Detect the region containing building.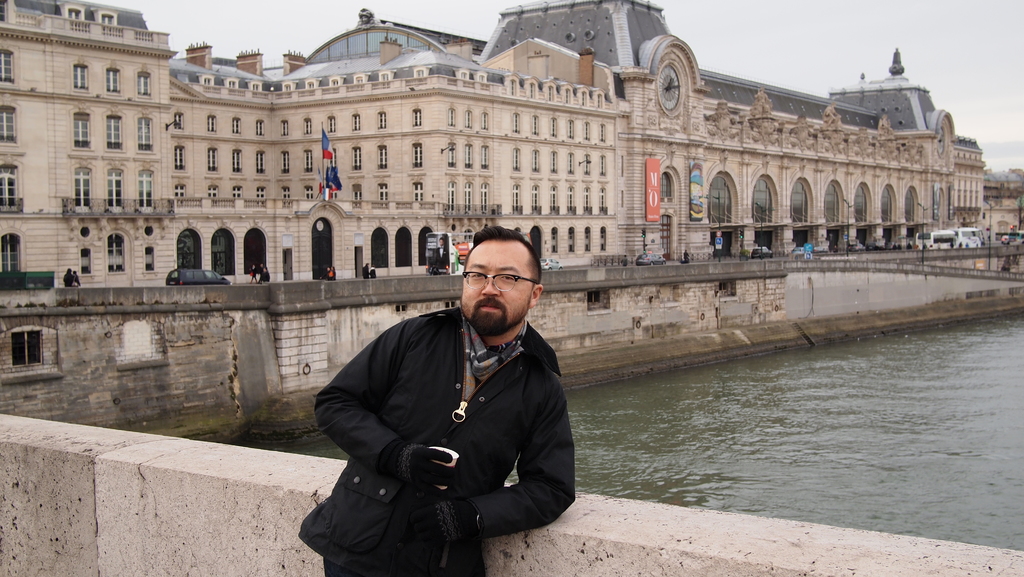
detection(0, 0, 632, 286).
